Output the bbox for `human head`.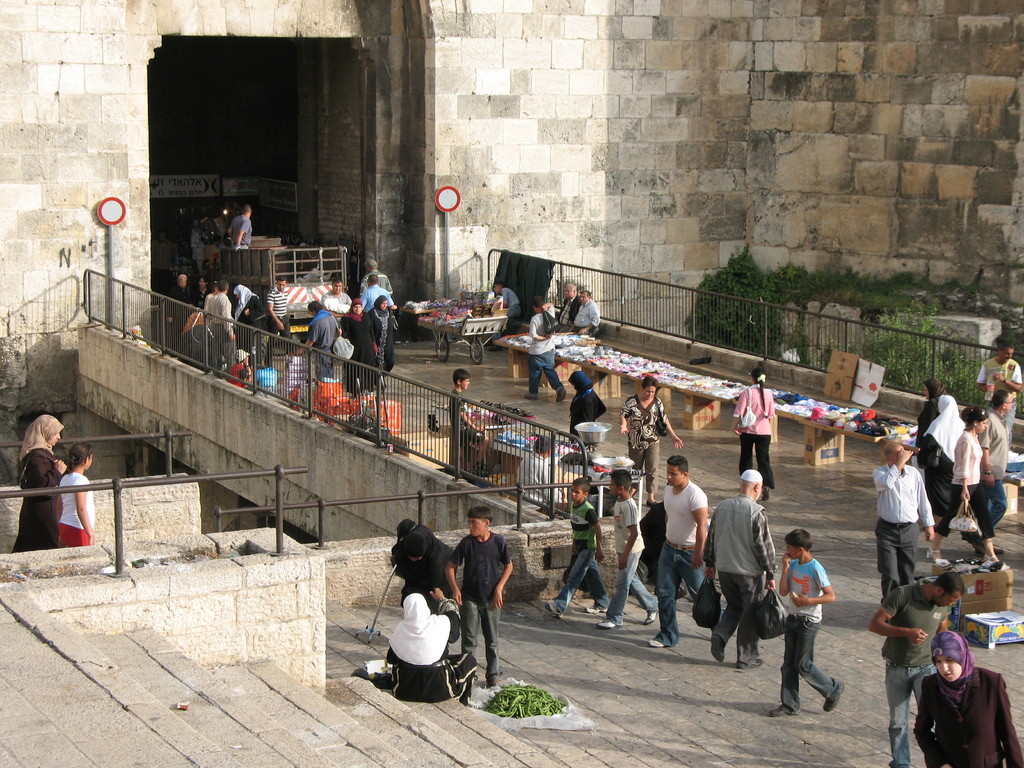
bbox=[579, 289, 591, 305].
